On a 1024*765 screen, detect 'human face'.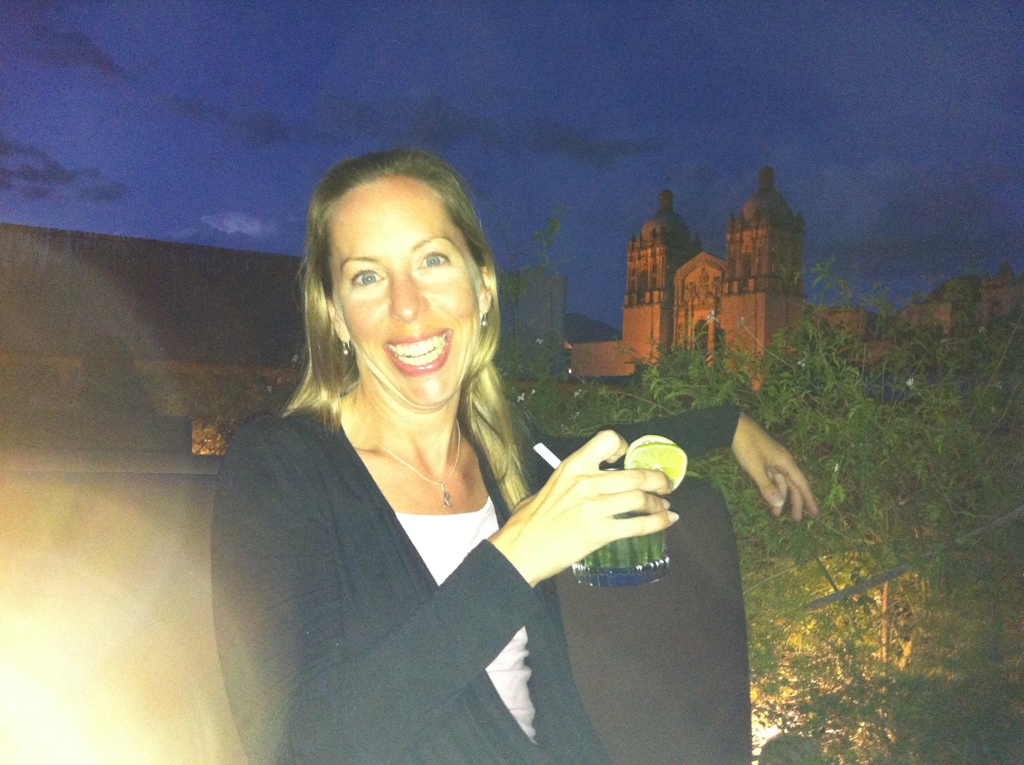
<region>321, 175, 485, 399</region>.
